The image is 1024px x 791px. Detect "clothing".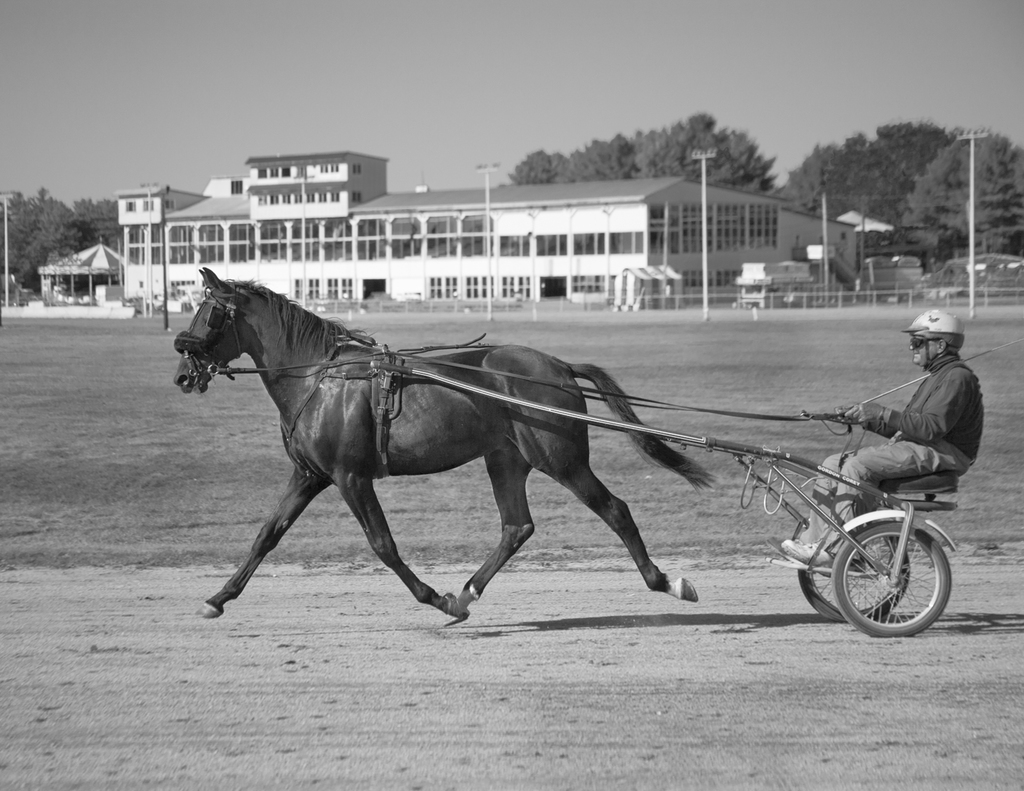
Detection: box=[800, 352, 982, 567].
